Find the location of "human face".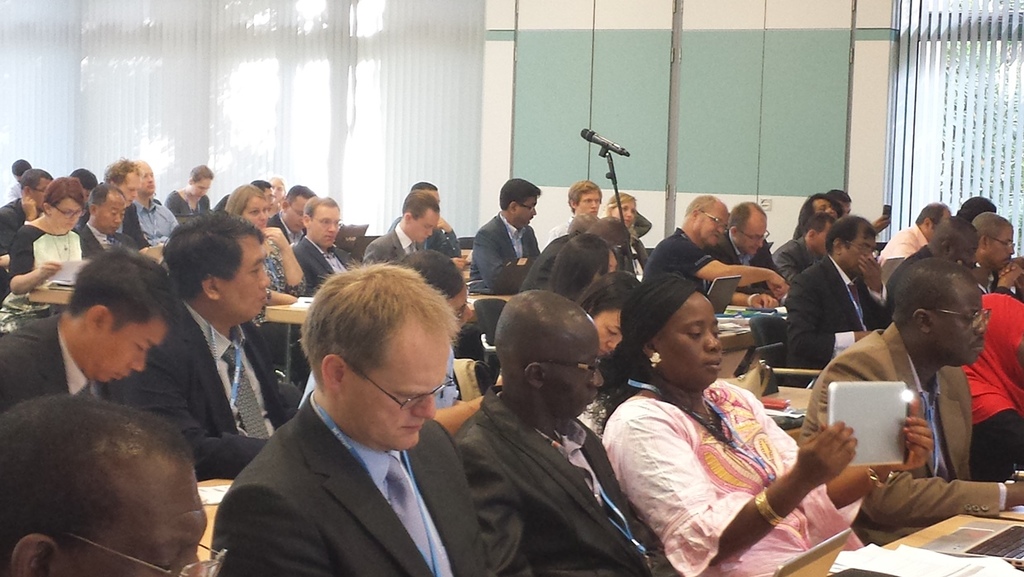
Location: [615,195,636,227].
